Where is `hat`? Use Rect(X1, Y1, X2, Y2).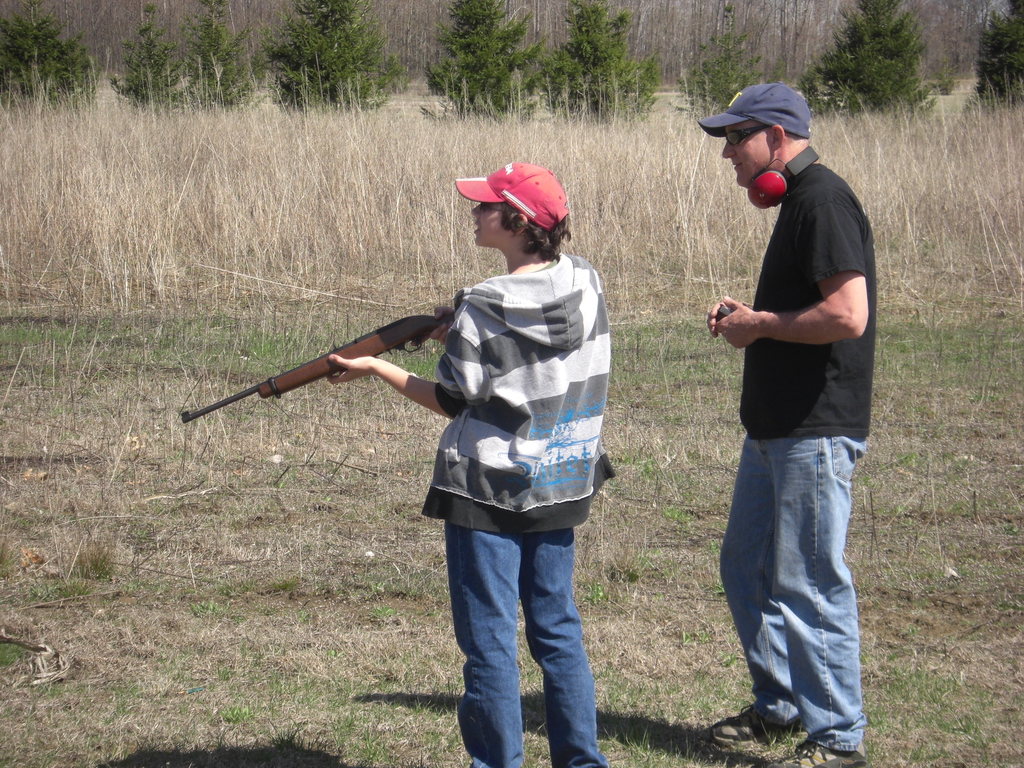
Rect(700, 82, 809, 138).
